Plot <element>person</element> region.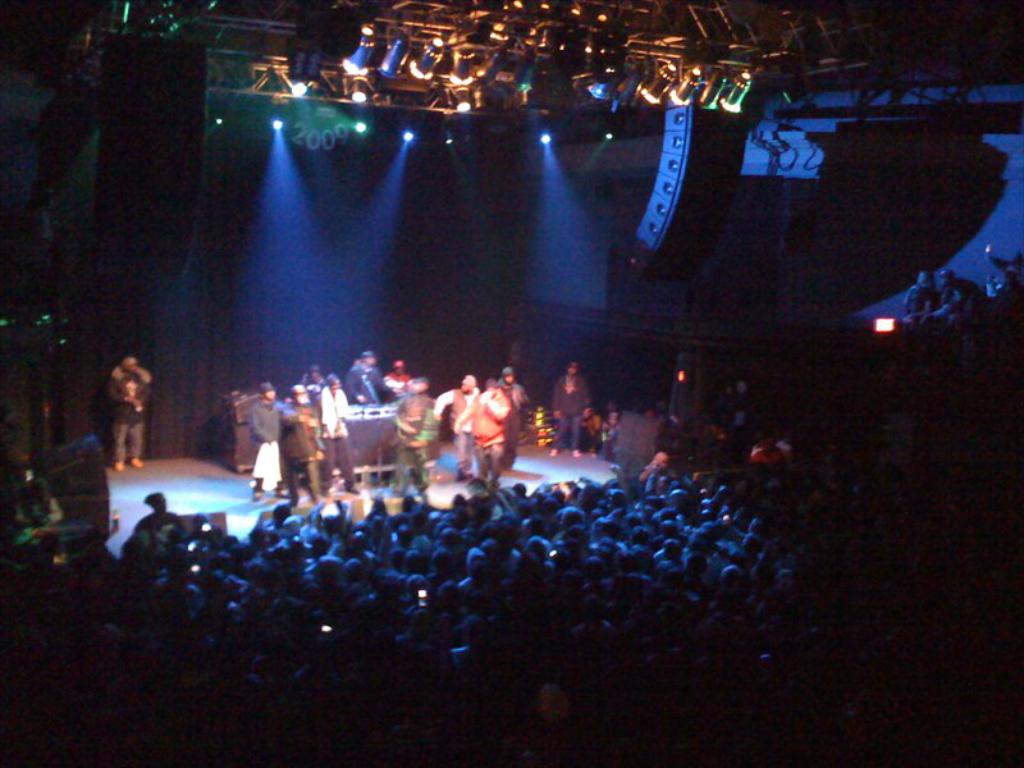
Plotted at select_region(250, 376, 285, 500).
